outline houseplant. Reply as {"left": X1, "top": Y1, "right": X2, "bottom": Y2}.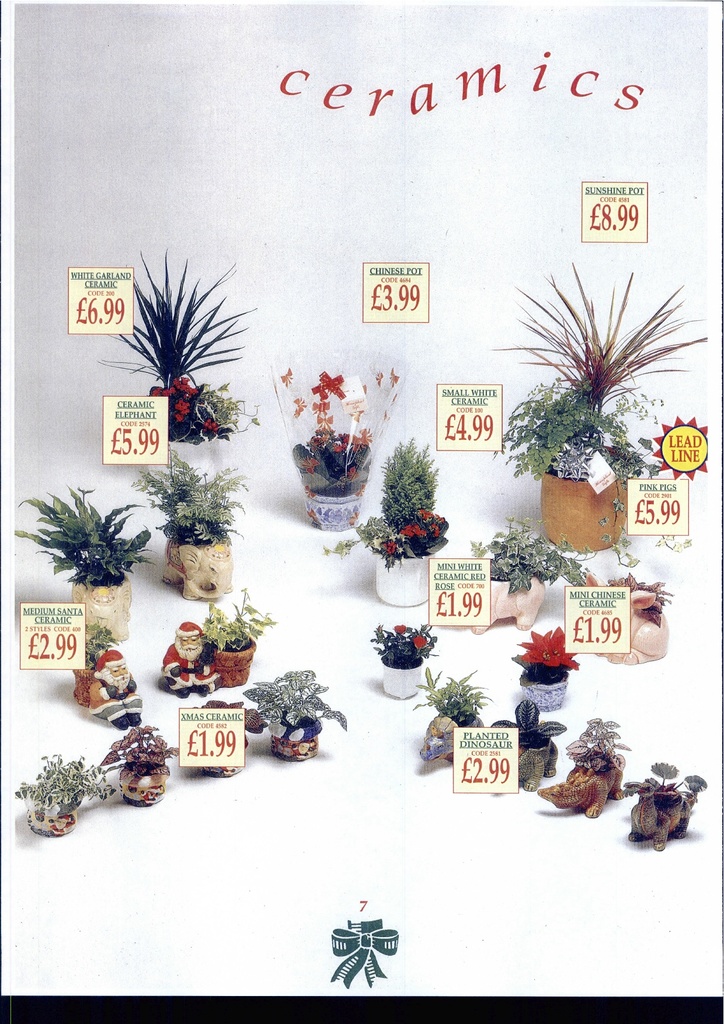
{"left": 11, "top": 751, "right": 98, "bottom": 839}.
